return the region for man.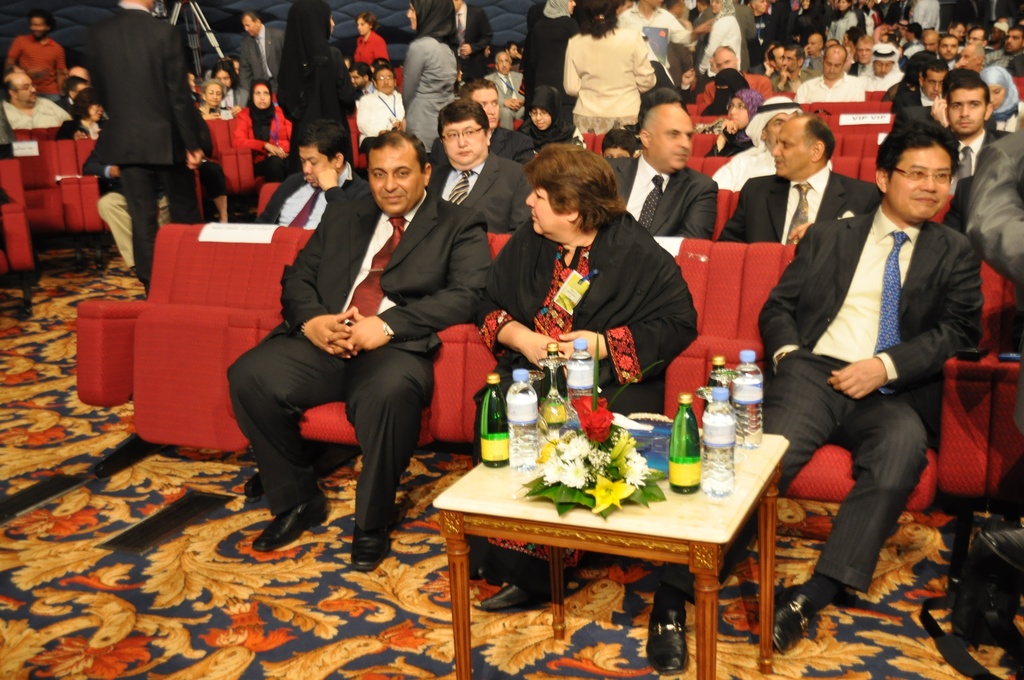
x1=236, y1=8, x2=287, y2=92.
